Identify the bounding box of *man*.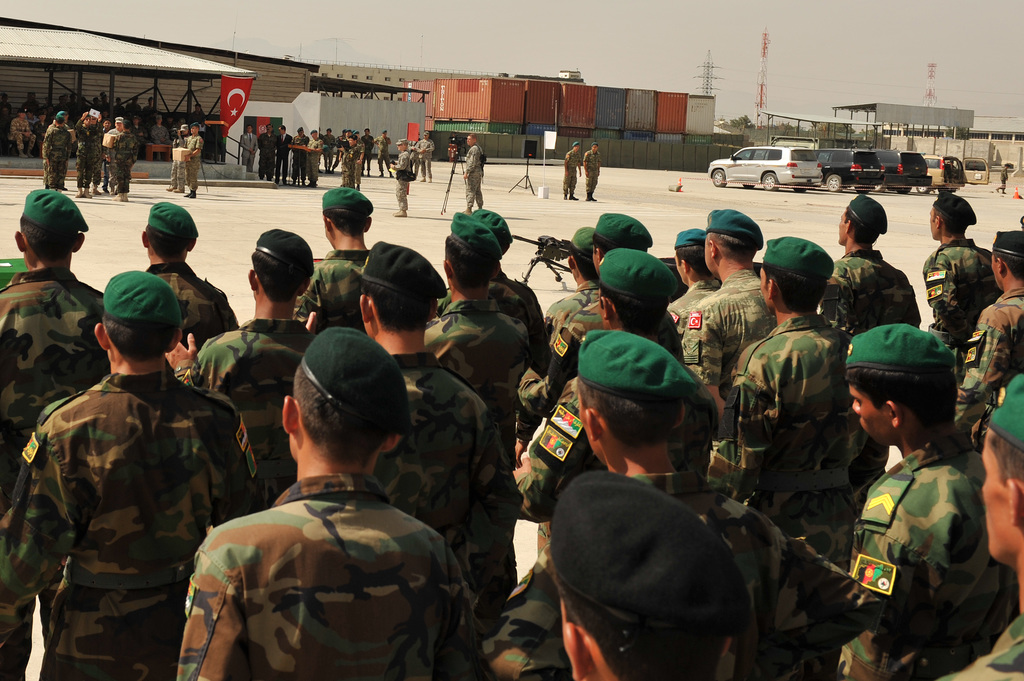
{"x1": 166, "y1": 328, "x2": 481, "y2": 680}.
